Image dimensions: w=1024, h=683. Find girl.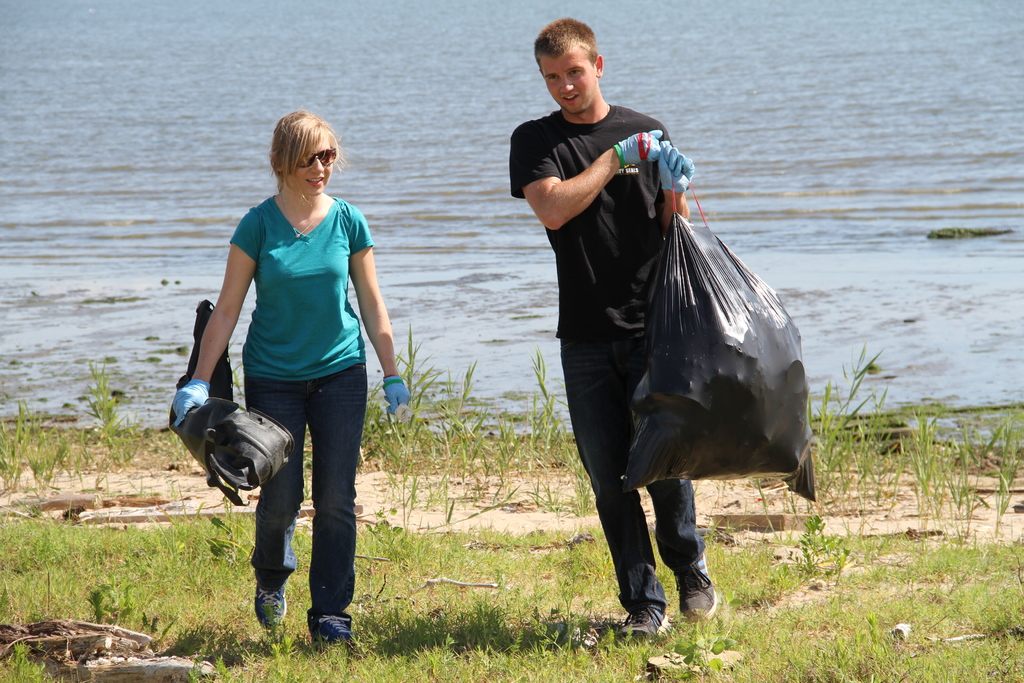
box(175, 110, 406, 638).
